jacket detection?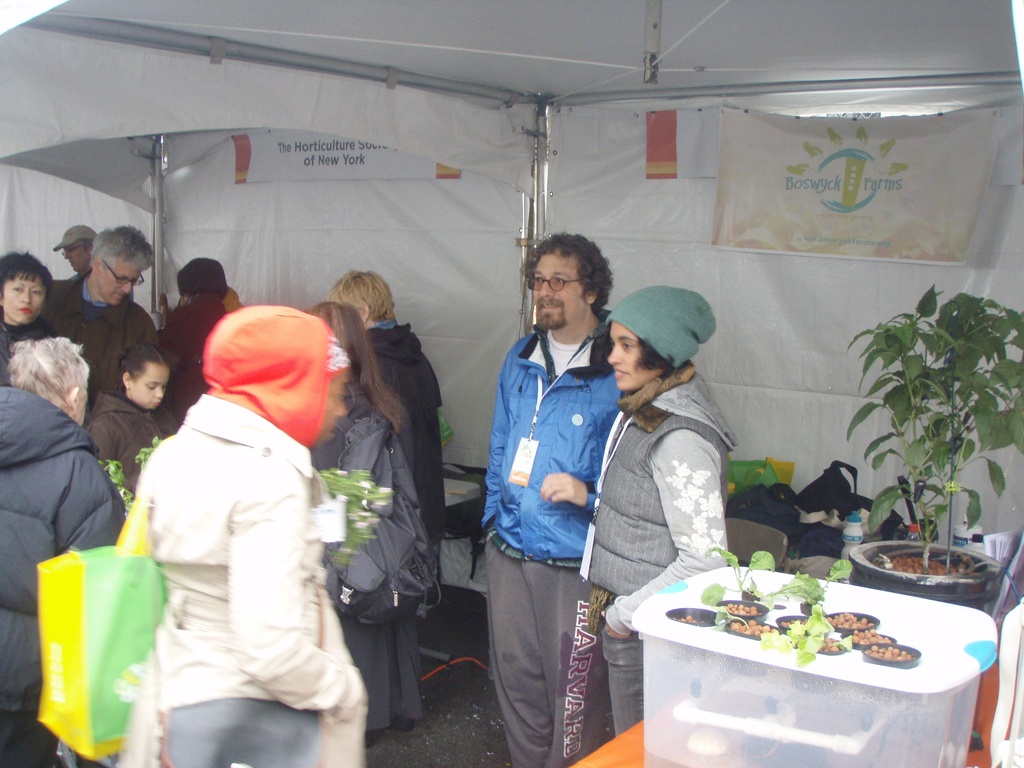
locate(51, 267, 164, 403)
